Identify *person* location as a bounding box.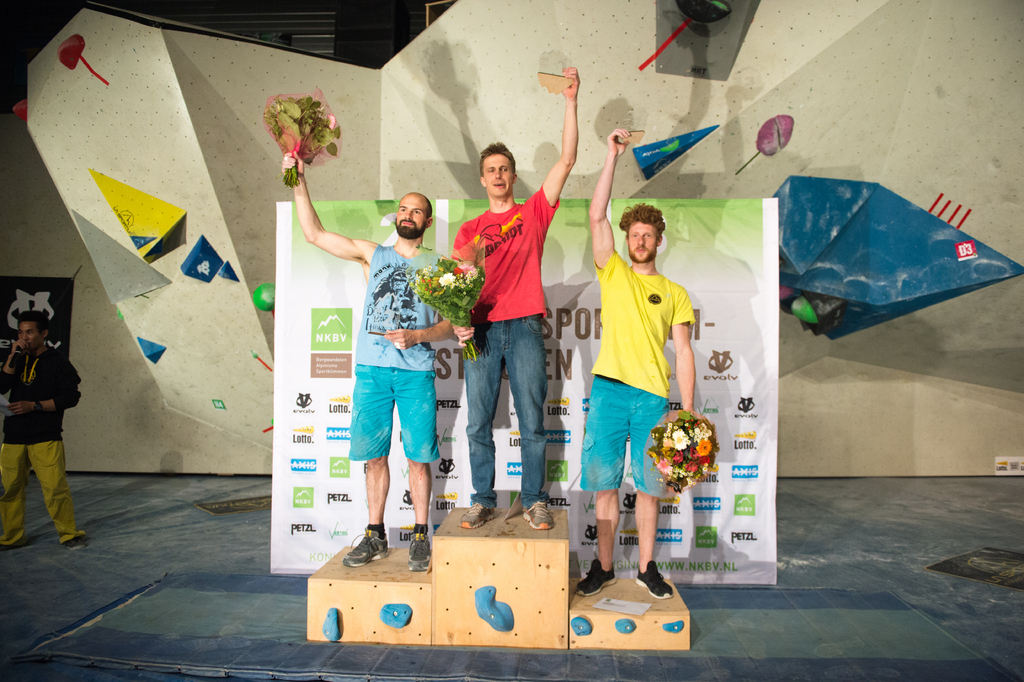
rect(0, 310, 83, 550).
